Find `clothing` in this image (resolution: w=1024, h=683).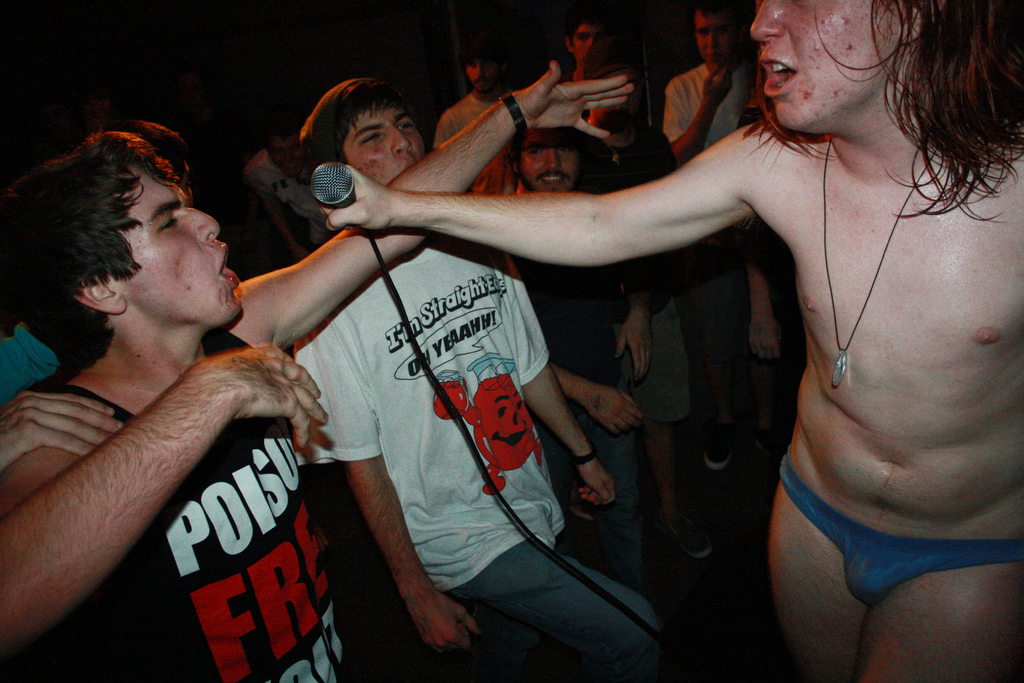
x1=655 y1=49 x2=761 y2=167.
